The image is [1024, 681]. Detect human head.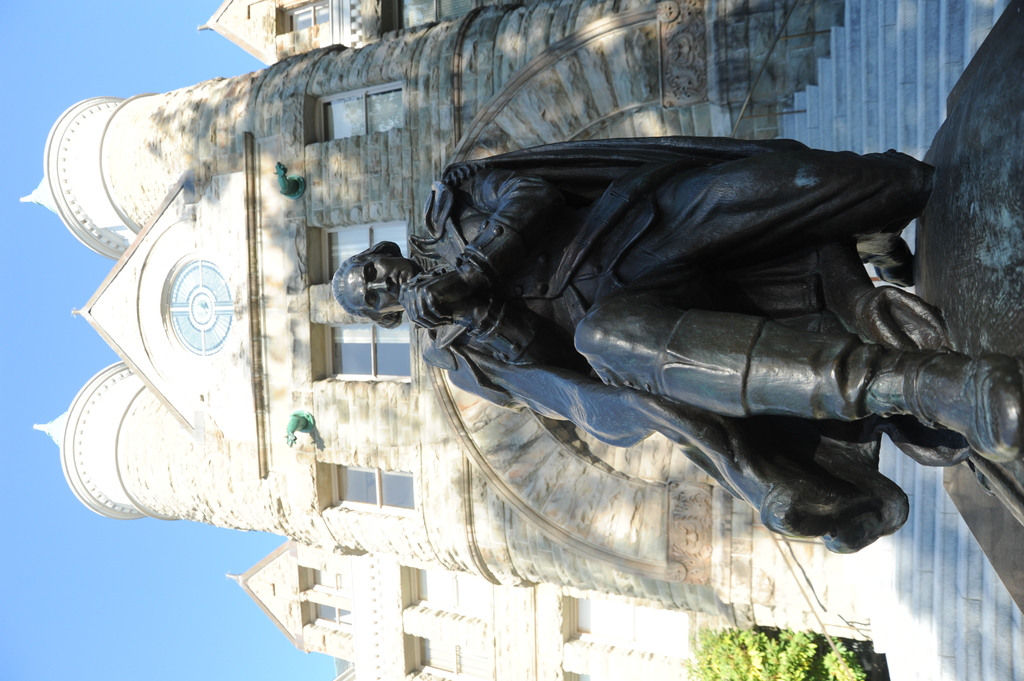
Detection: (327,228,424,339).
